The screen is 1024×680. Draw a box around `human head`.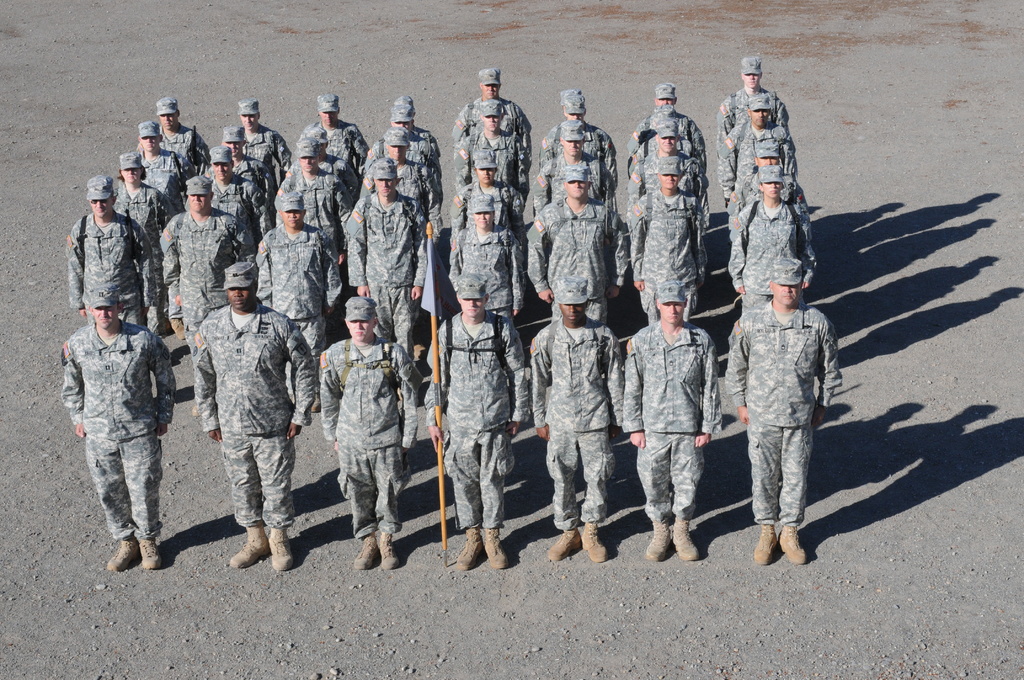
bbox=[747, 95, 772, 127].
